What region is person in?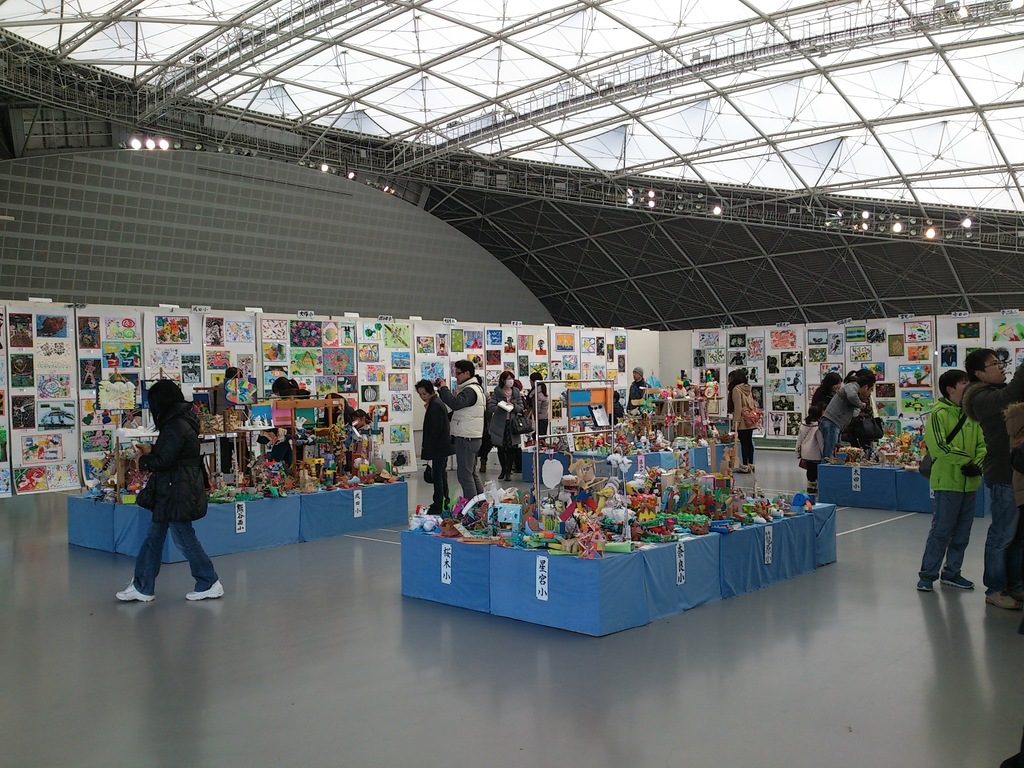
box=[323, 386, 352, 449].
